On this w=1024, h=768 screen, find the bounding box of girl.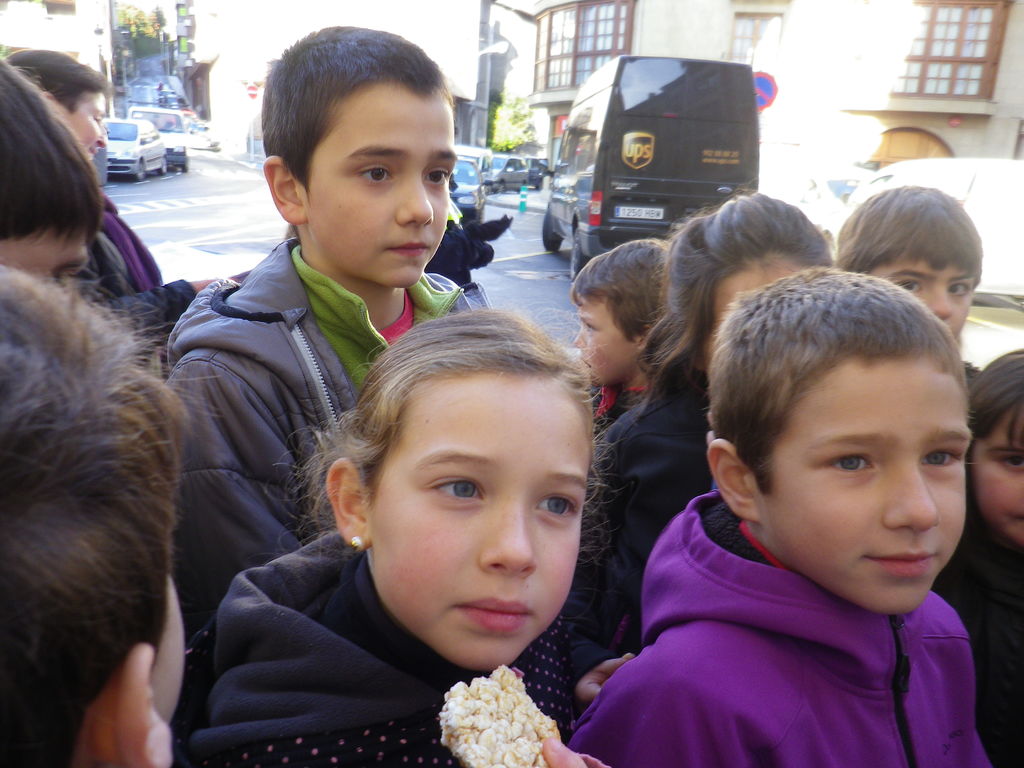
Bounding box: (x1=564, y1=187, x2=841, y2=650).
